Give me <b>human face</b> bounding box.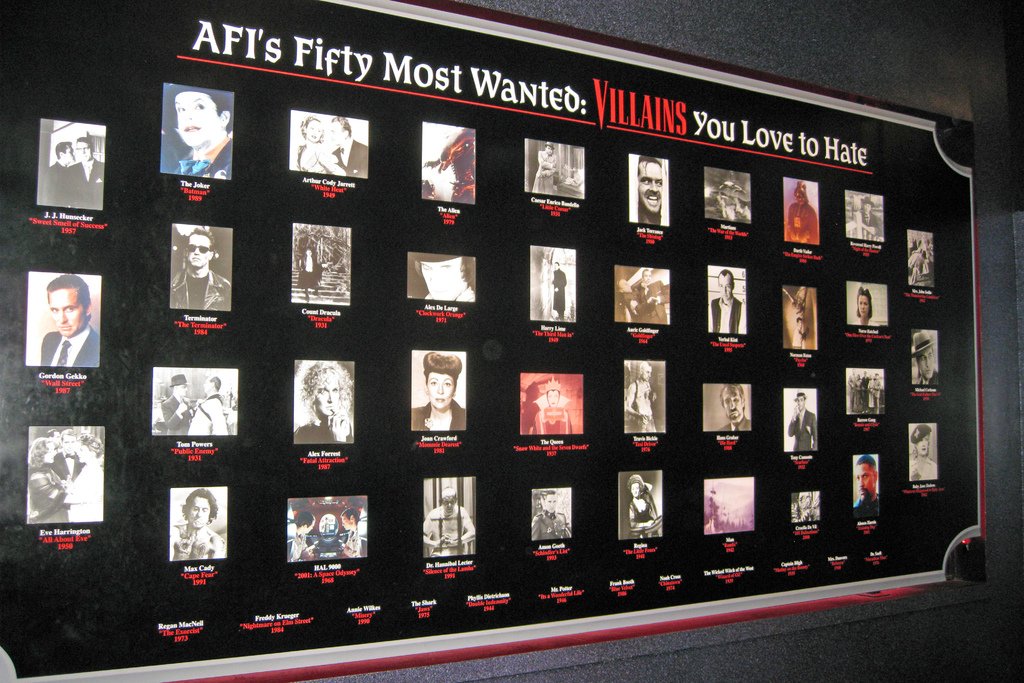
detection(917, 436, 931, 460).
